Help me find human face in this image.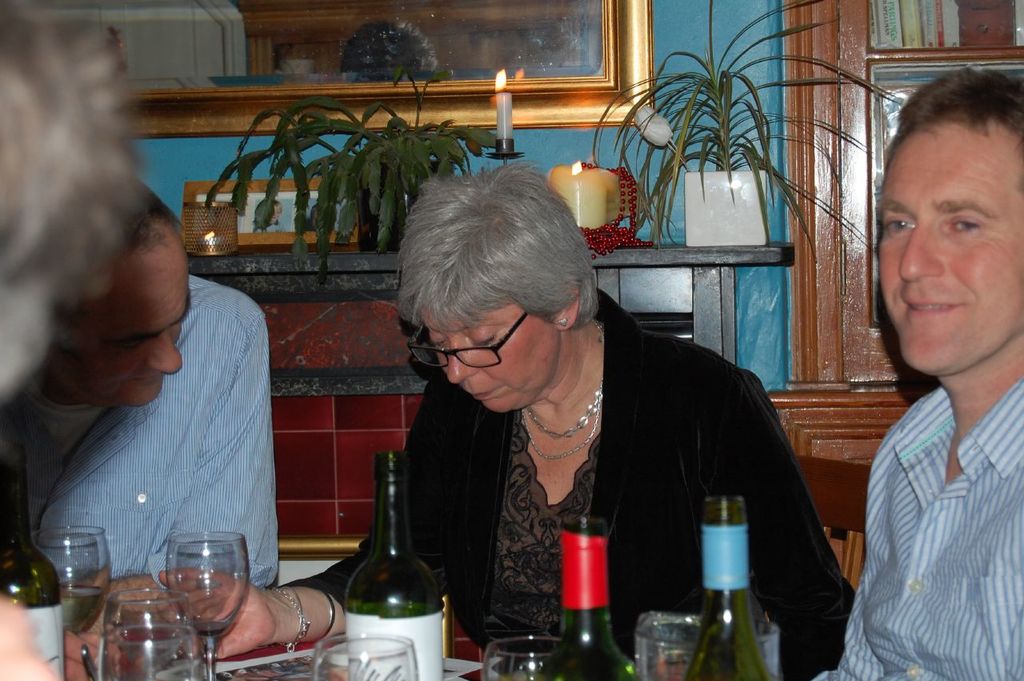
Found it: <bbox>419, 303, 562, 412</bbox>.
